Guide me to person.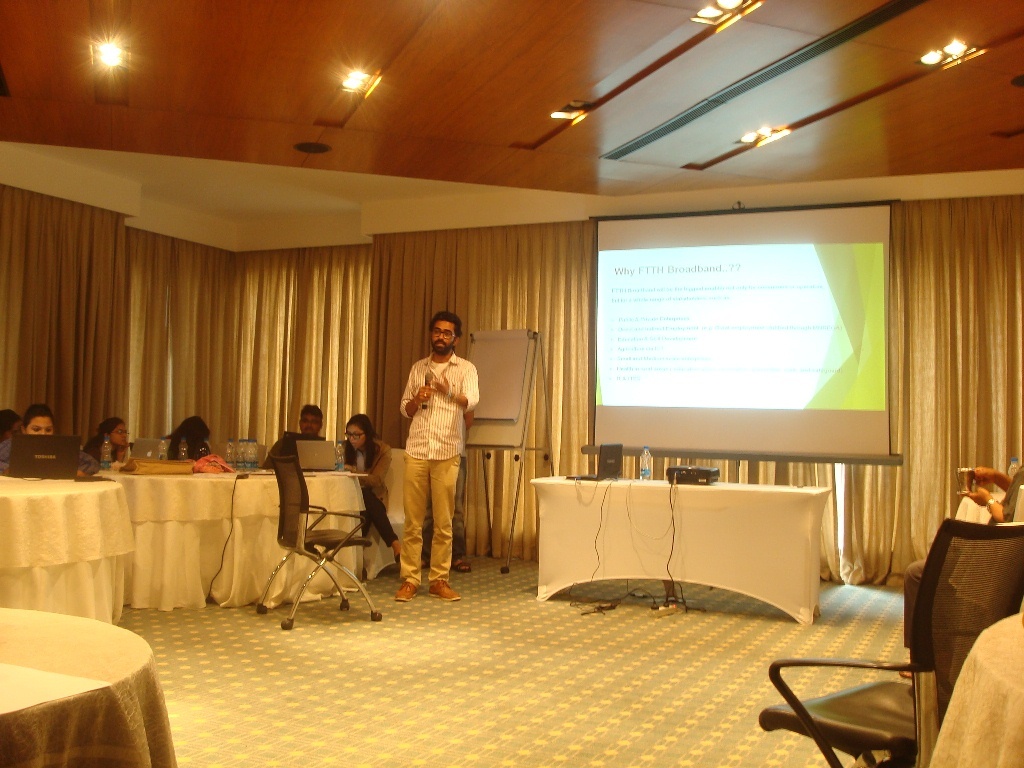
Guidance: [left=0, top=405, right=103, bottom=479].
